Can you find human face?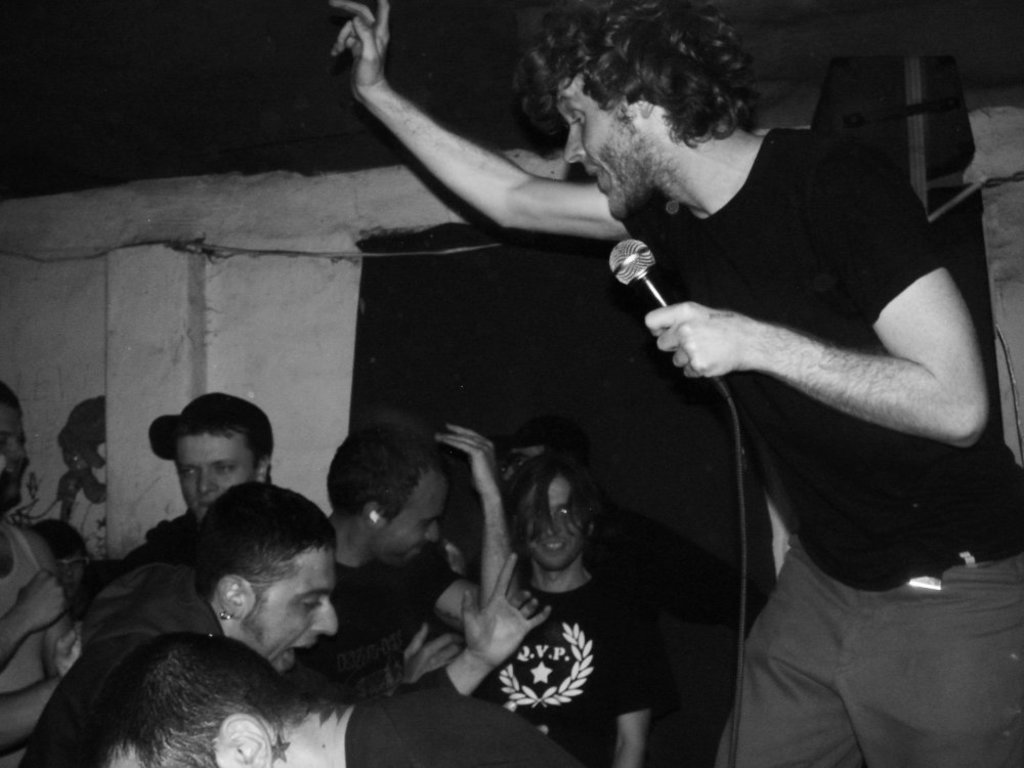
Yes, bounding box: x1=178 y1=436 x2=258 y2=518.
